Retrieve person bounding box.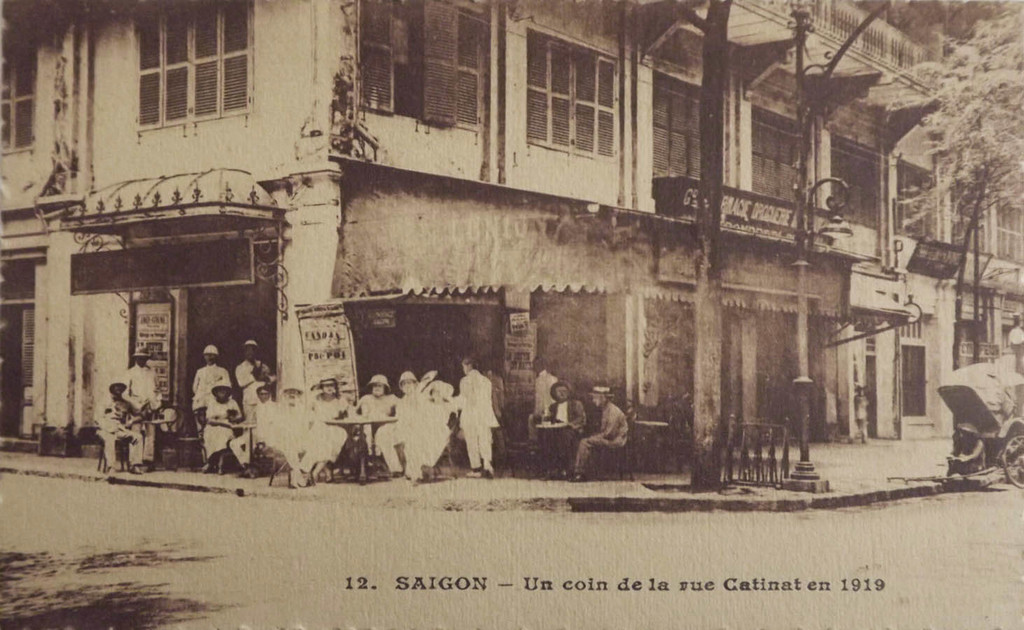
Bounding box: bbox=[96, 377, 136, 486].
